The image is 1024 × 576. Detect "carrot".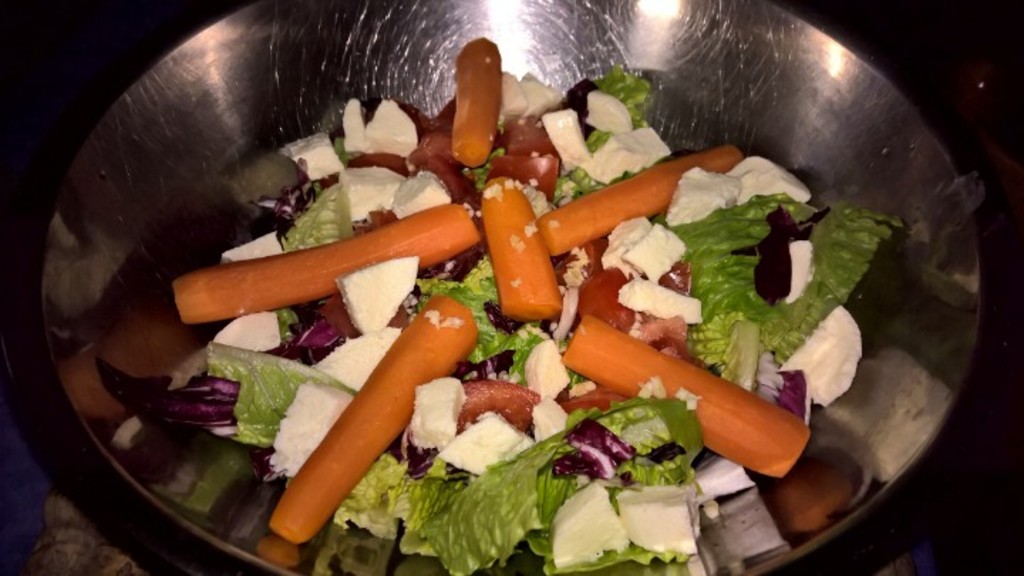
Detection: select_region(458, 33, 499, 172).
